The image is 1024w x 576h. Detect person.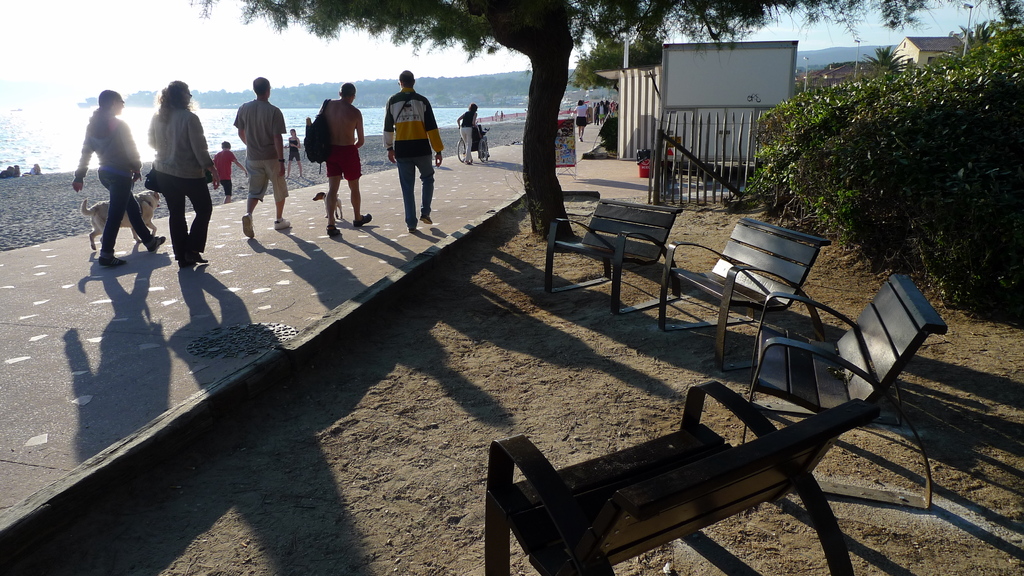
Detection: 208,144,241,200.
